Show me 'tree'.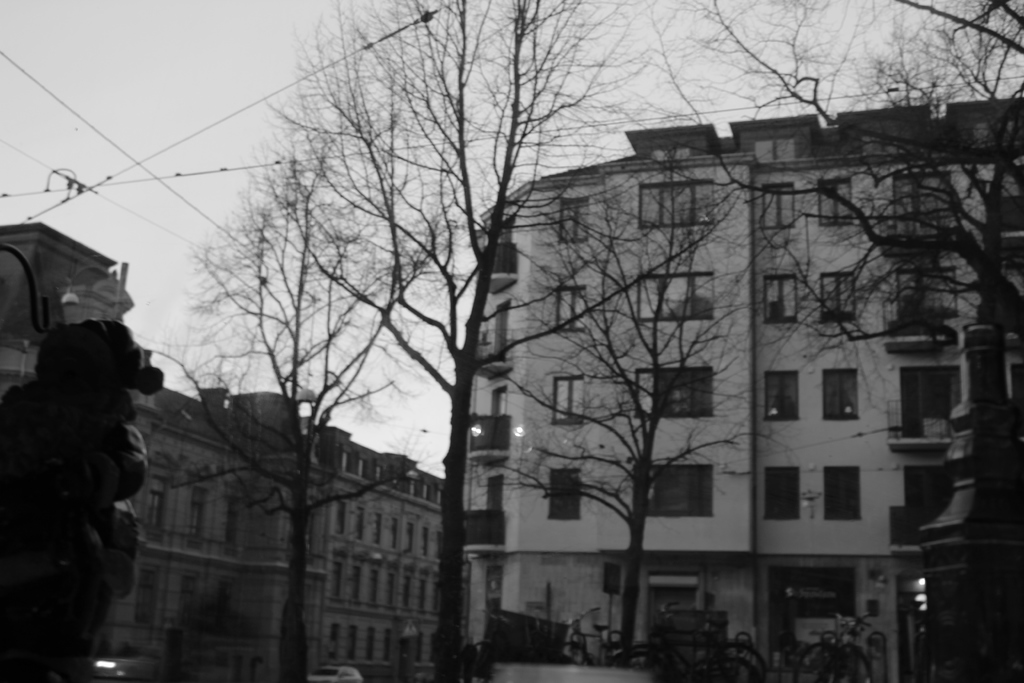
'tree' is here: x1=495, y1=192, x2=781, y2=659.
